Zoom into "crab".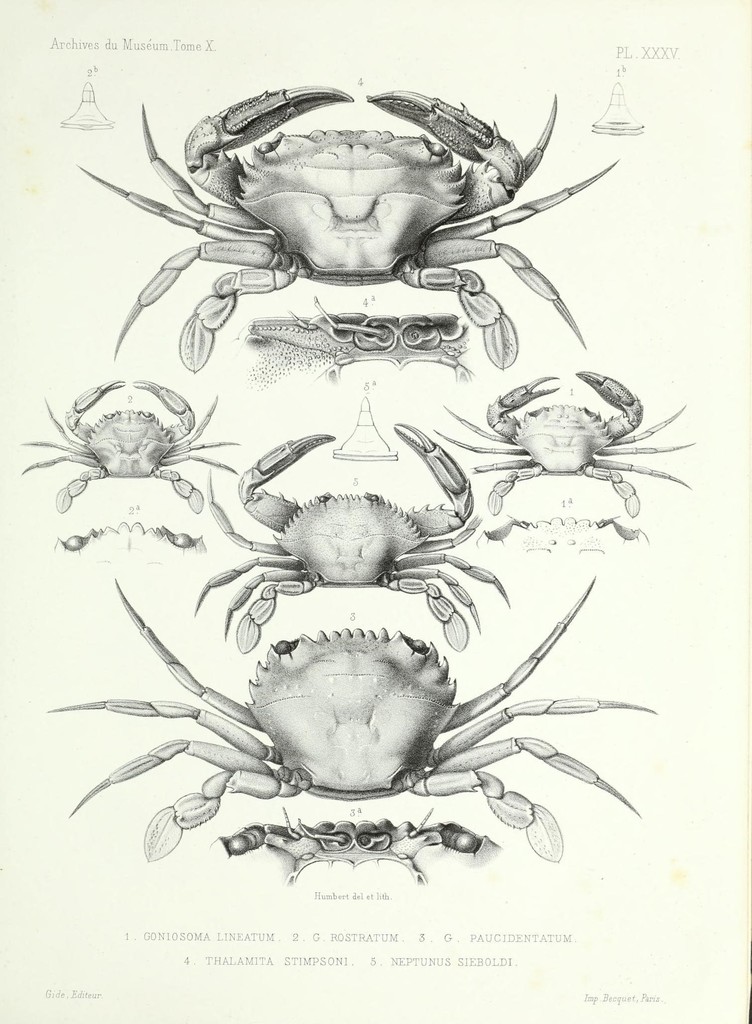
Zoom target: (59, 68, 658, 385).
